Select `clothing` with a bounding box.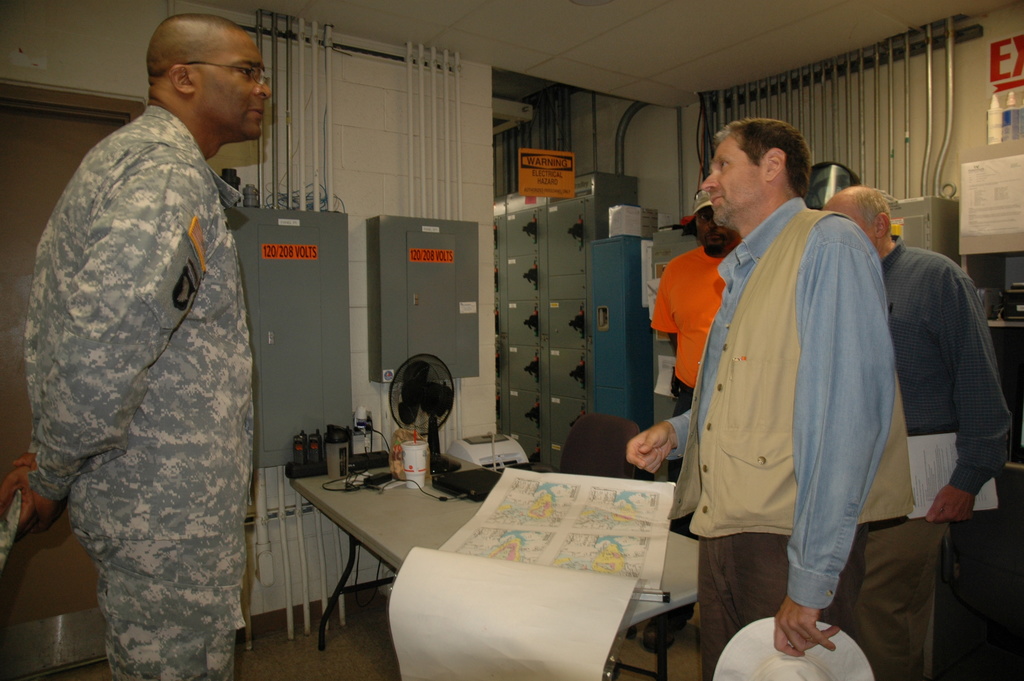
<bbox>667, 159, 911, 648</bbox>.
